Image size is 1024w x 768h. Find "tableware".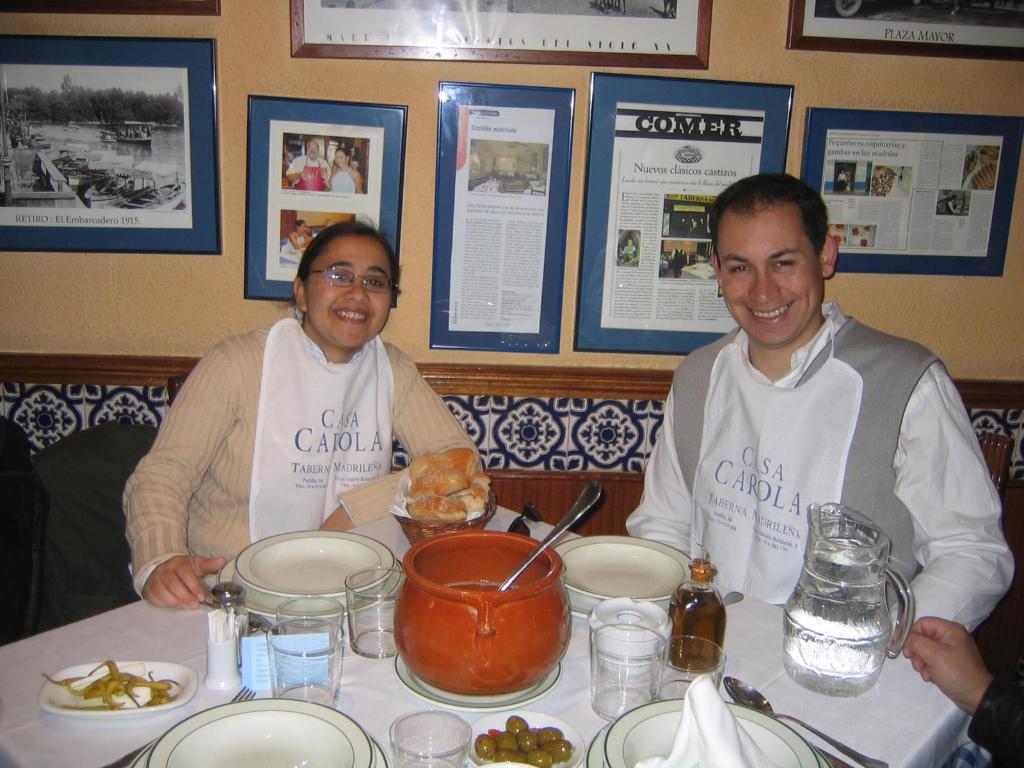
rect(466, 716, 580, 767).
